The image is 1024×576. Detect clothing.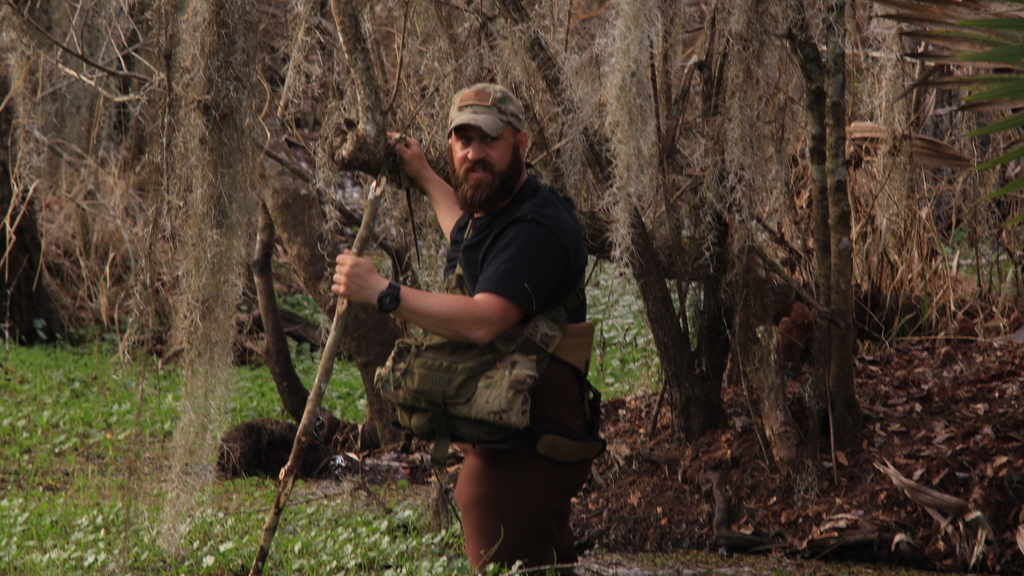
Detection: x1=447, y1=175, x2=605, y2=570.
